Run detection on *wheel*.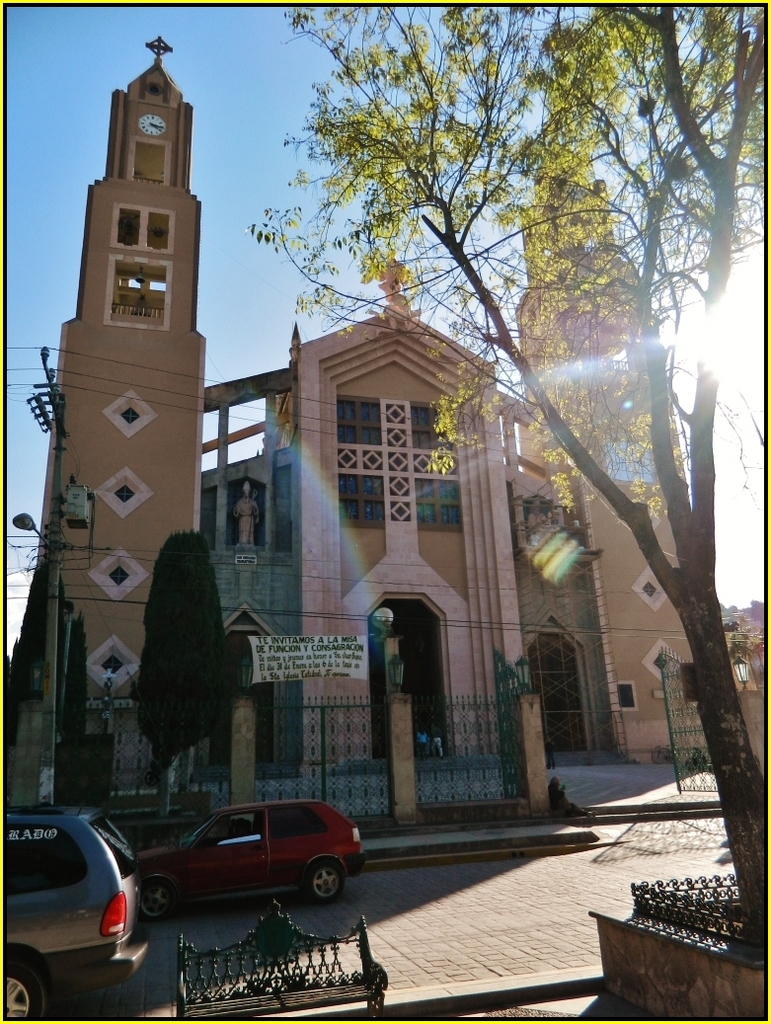
Result: bbox(0, 955, 53, 1023).
